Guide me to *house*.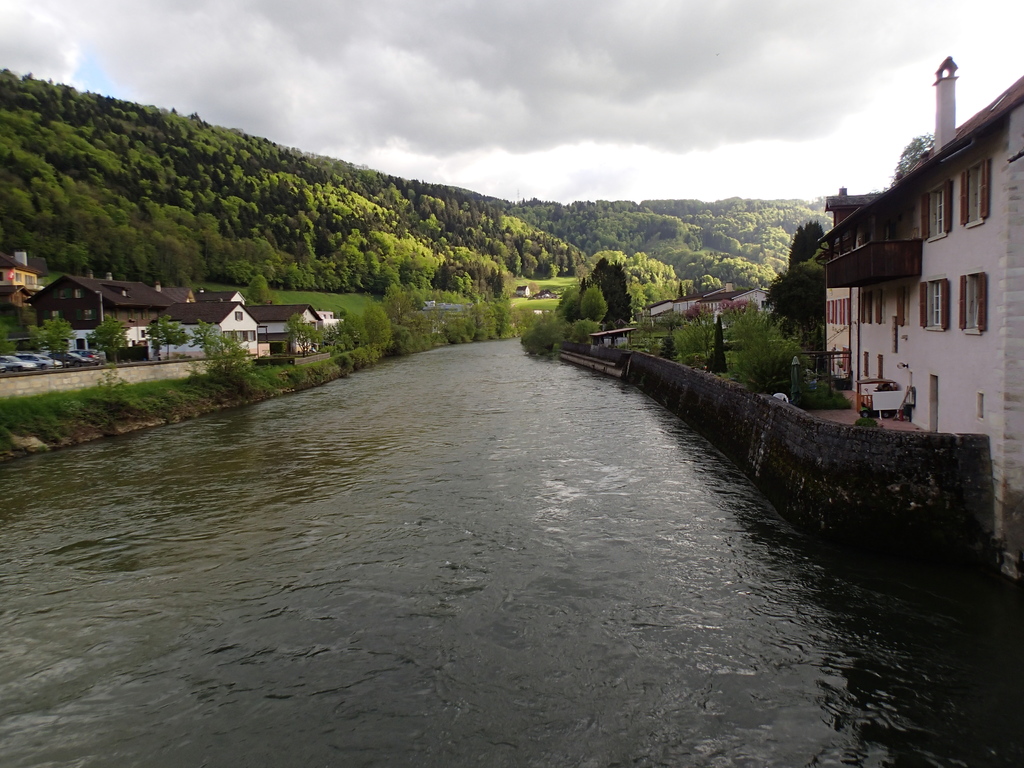
Guidance: locate(784, 284, 858, 394).
